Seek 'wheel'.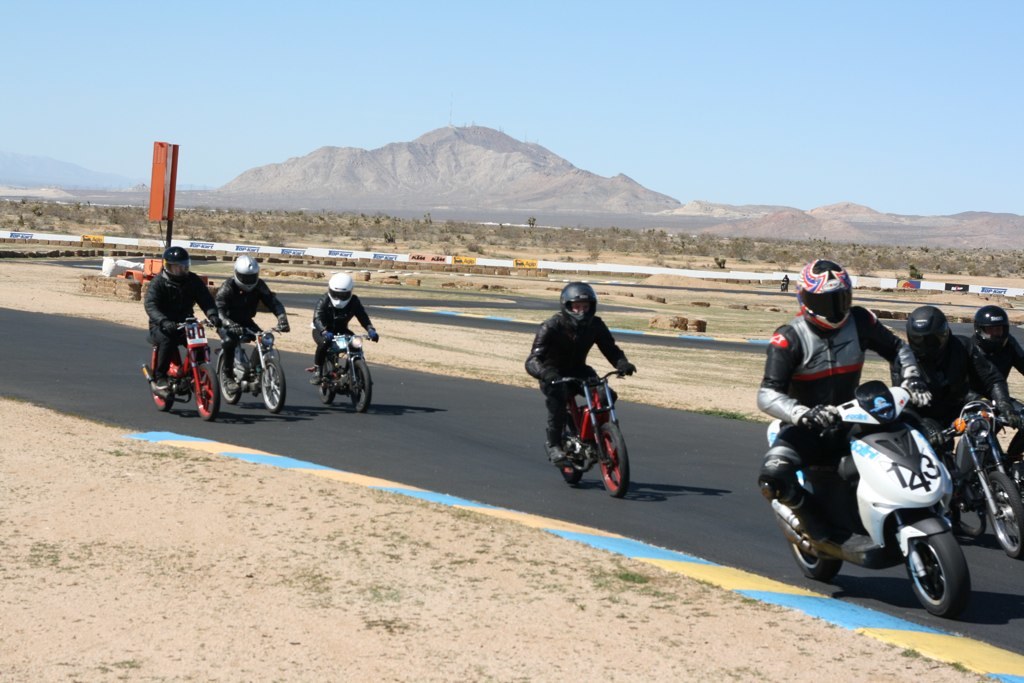
{"left": 911, "top": 532, "right": 981, "bottom": 619}.
